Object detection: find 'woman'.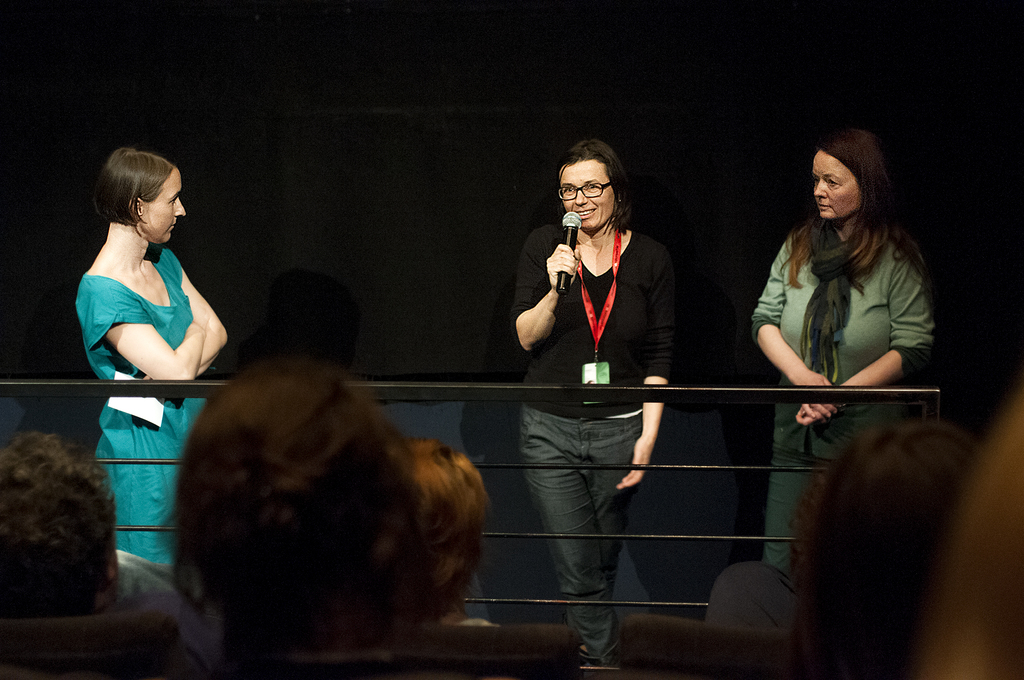
746 131 938 578.
